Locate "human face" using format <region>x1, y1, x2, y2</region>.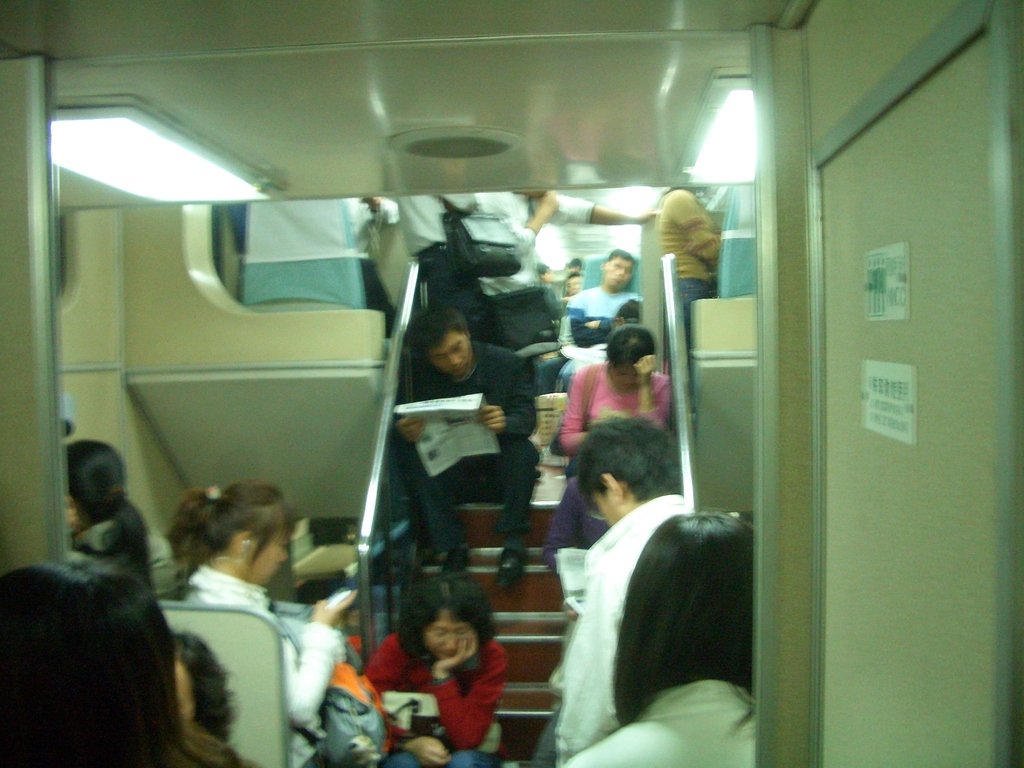
<region>426, 611, 474, 660</region>.
